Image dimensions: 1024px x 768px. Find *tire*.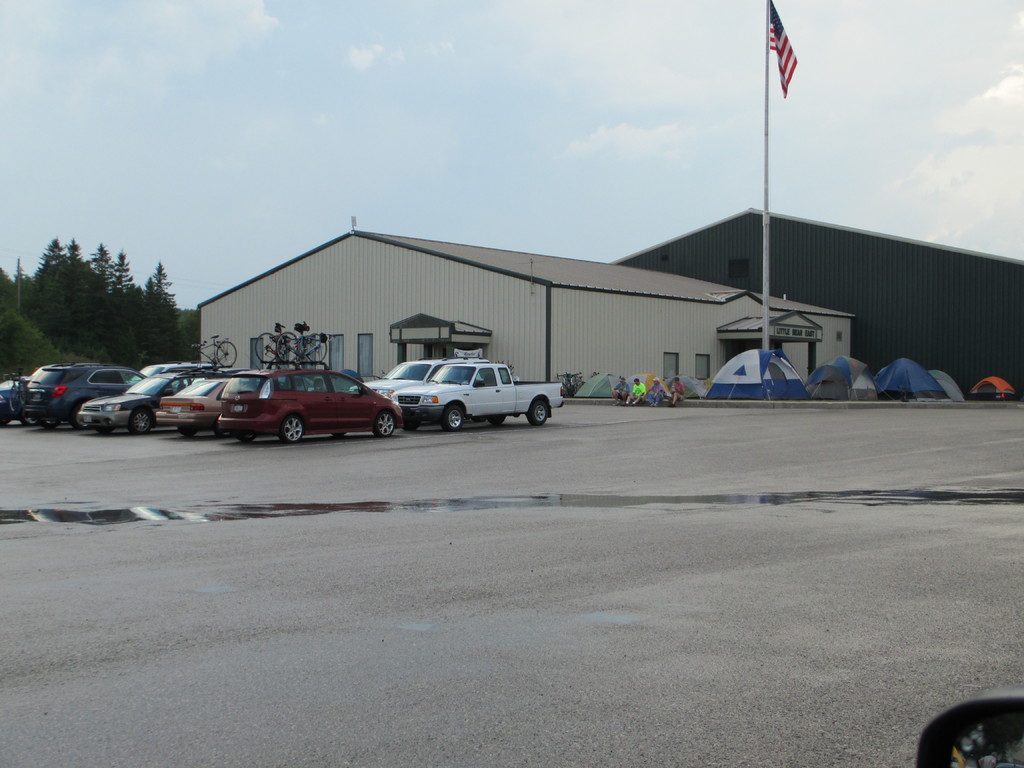
rect(71, 405, 91, 430).
